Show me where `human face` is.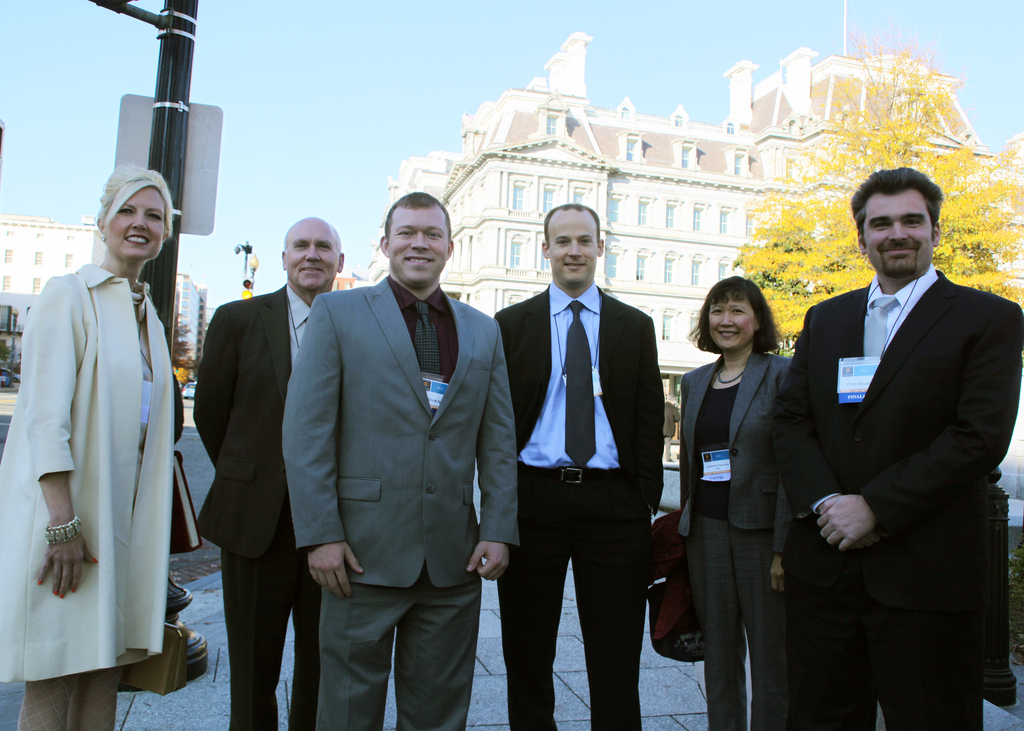
`human face` is at left=710, top=292, right=751, bottom=348.
